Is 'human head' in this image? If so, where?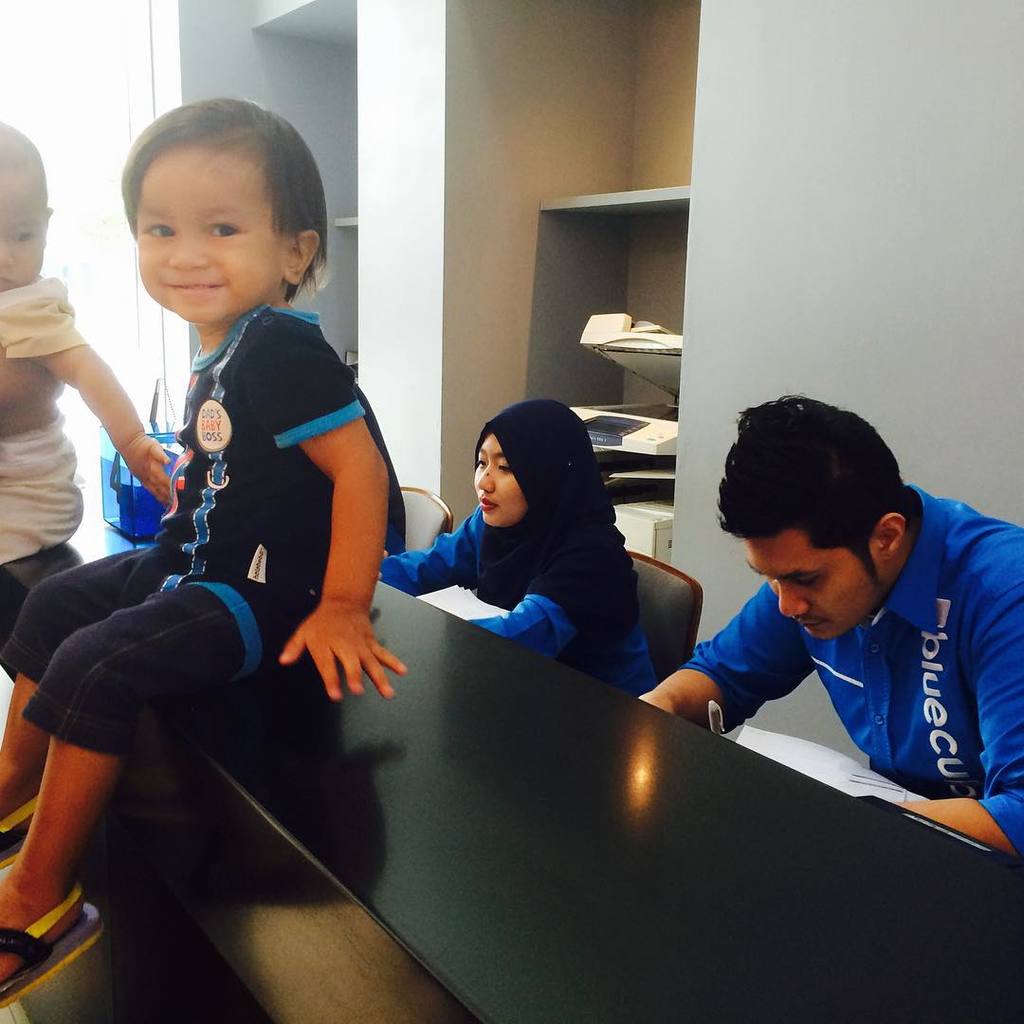
Yes, at box=[0, 120, 51, 292].
